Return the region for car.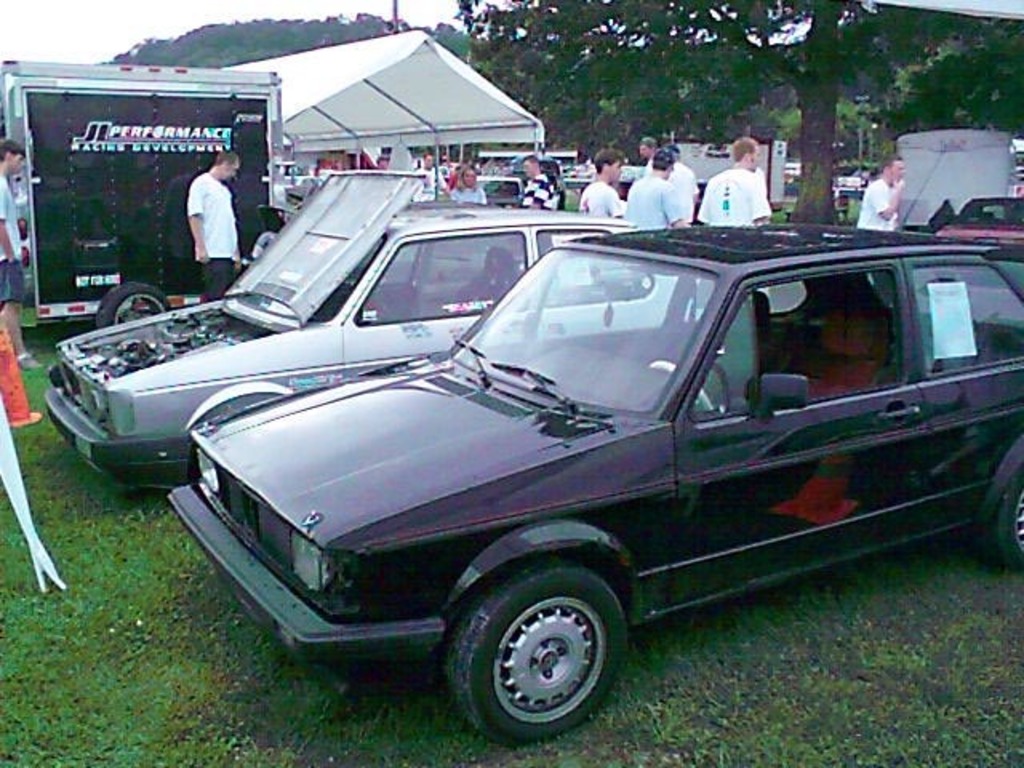
1014/147/1022/179.
